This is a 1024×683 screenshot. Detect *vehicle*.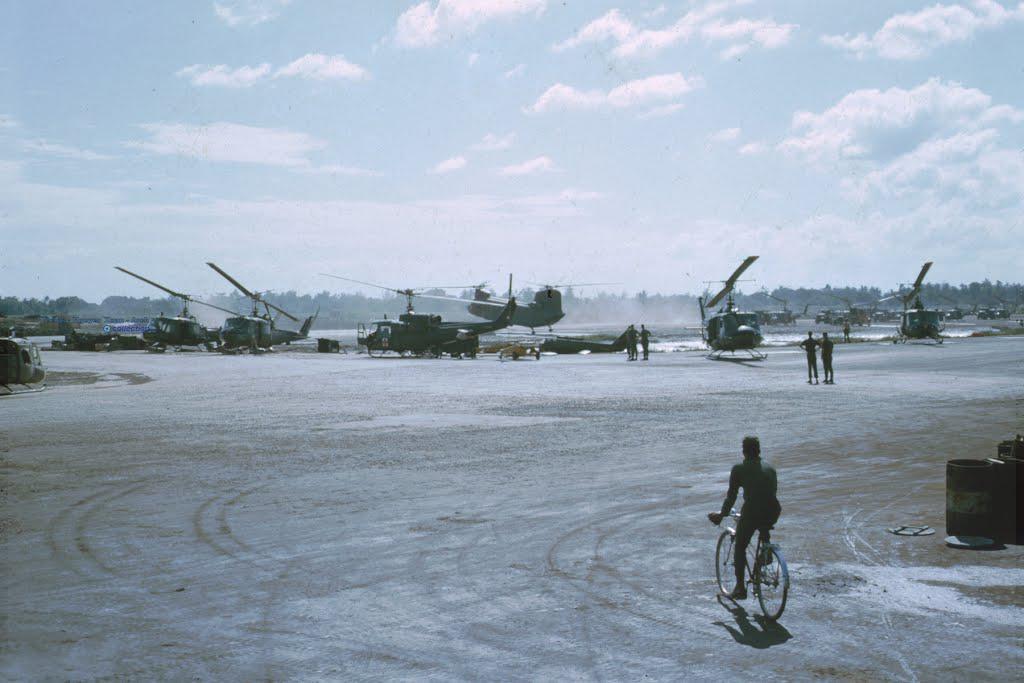
(320, 274, 517, 358).
